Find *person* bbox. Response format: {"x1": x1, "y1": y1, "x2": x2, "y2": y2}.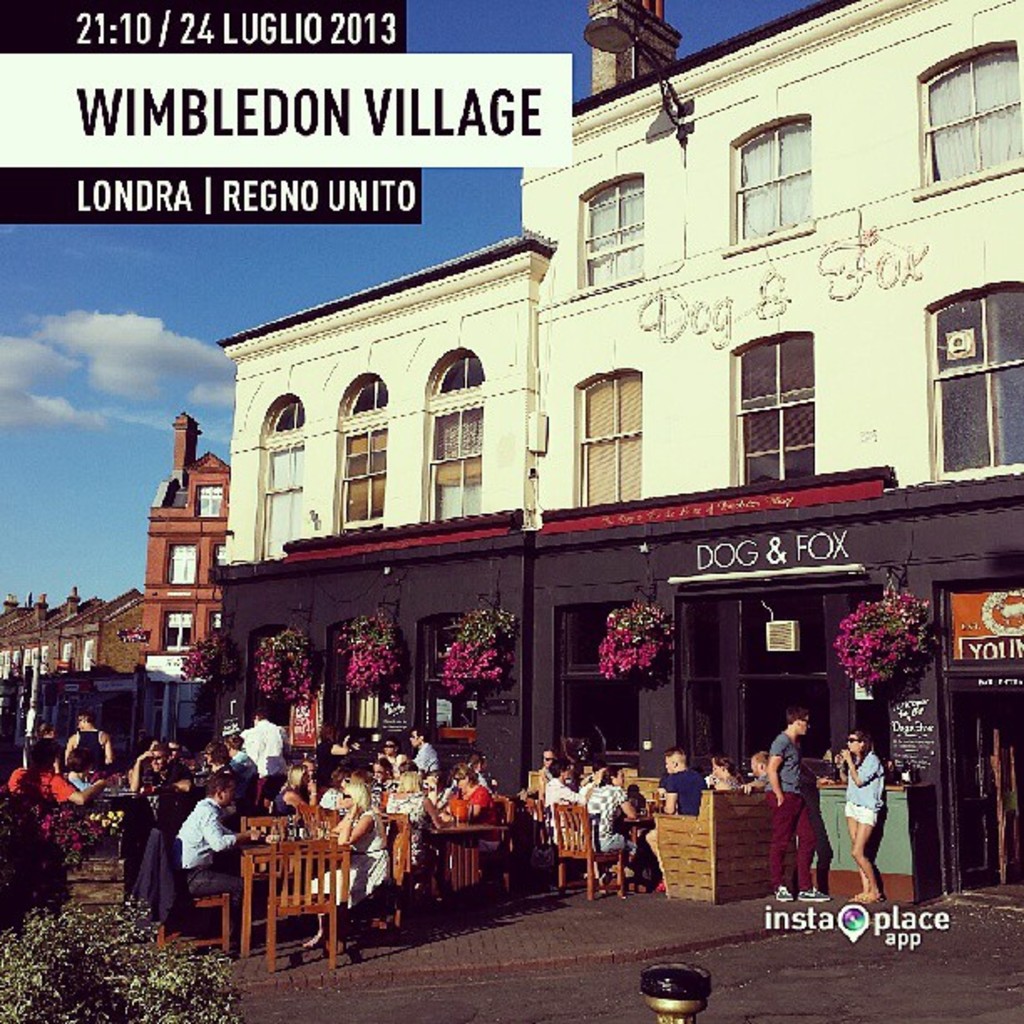
{"x1": 64, "y1": 716, "x2": 122, "y2": 766}.
